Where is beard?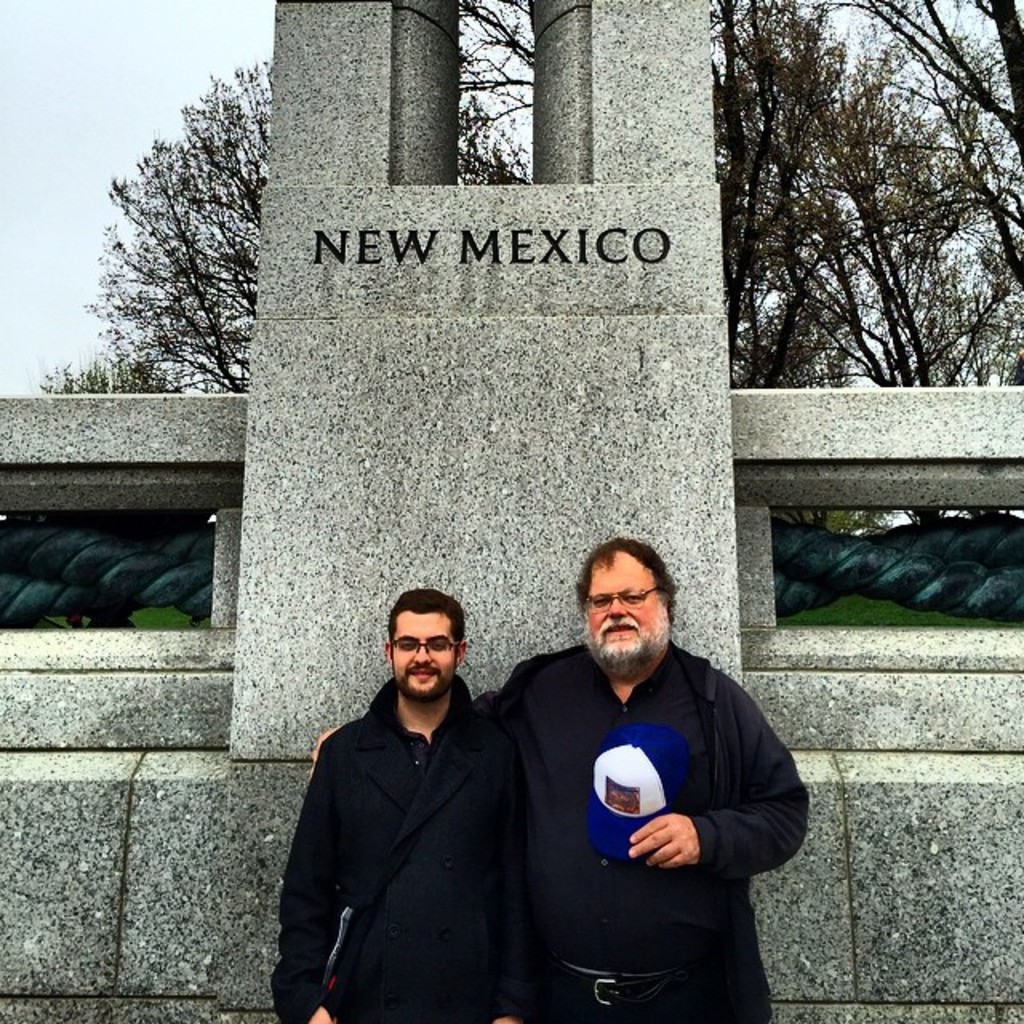
bbox=(582, 611, 674, 680).
